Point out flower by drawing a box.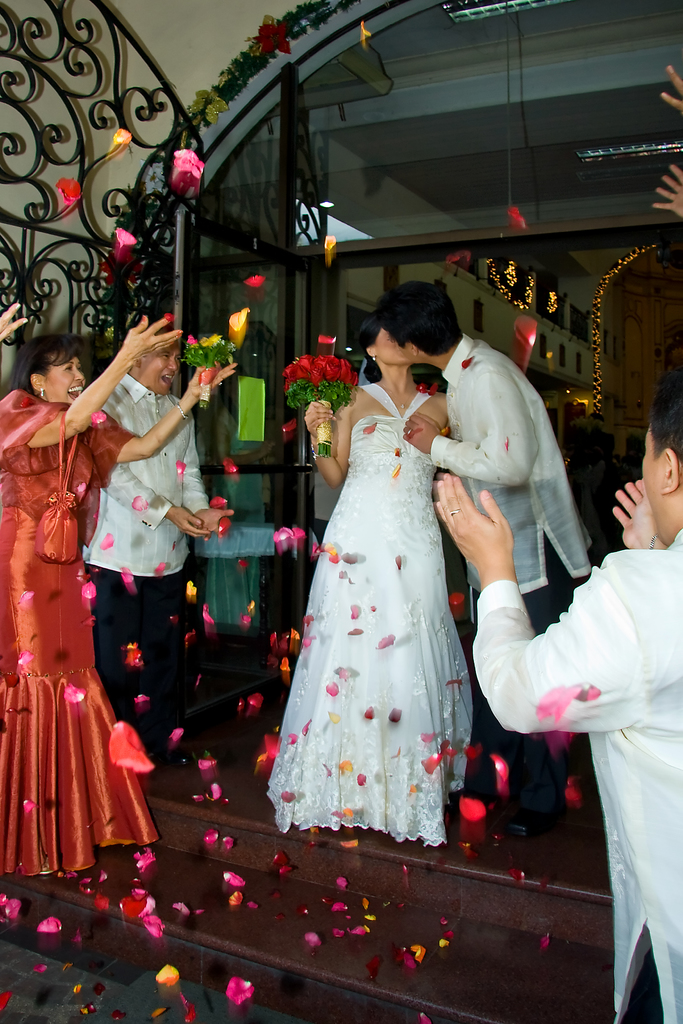
262, 13, 287, 52.
